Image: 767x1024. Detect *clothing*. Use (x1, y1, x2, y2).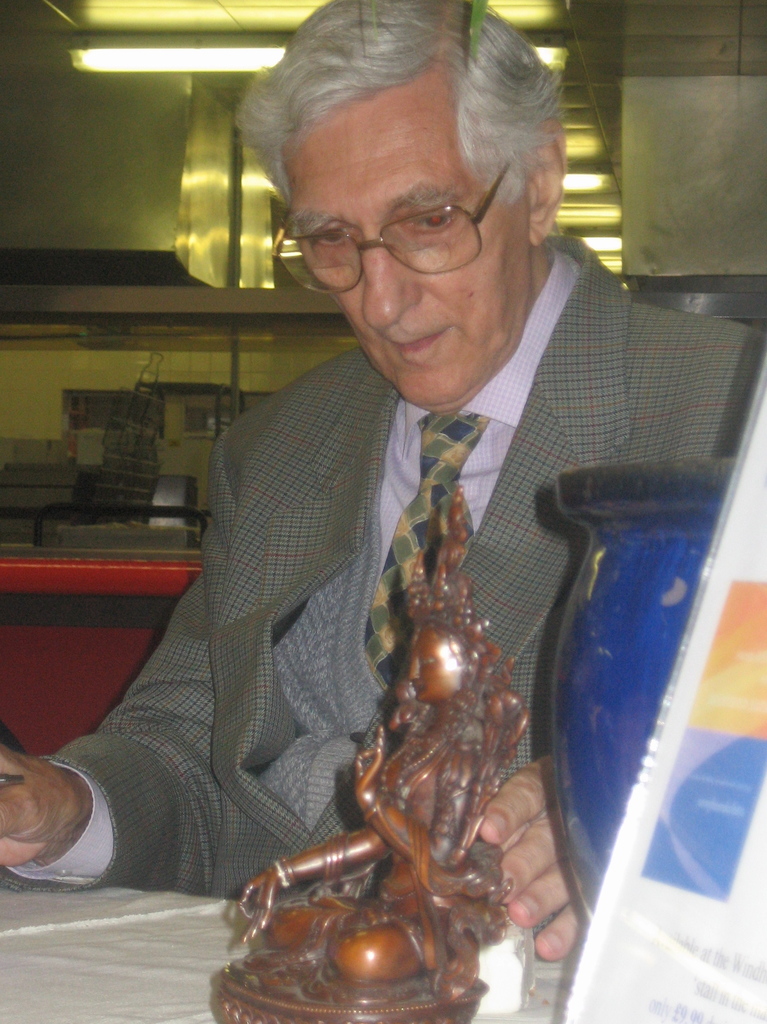
(83, 113, 676, 1023).
